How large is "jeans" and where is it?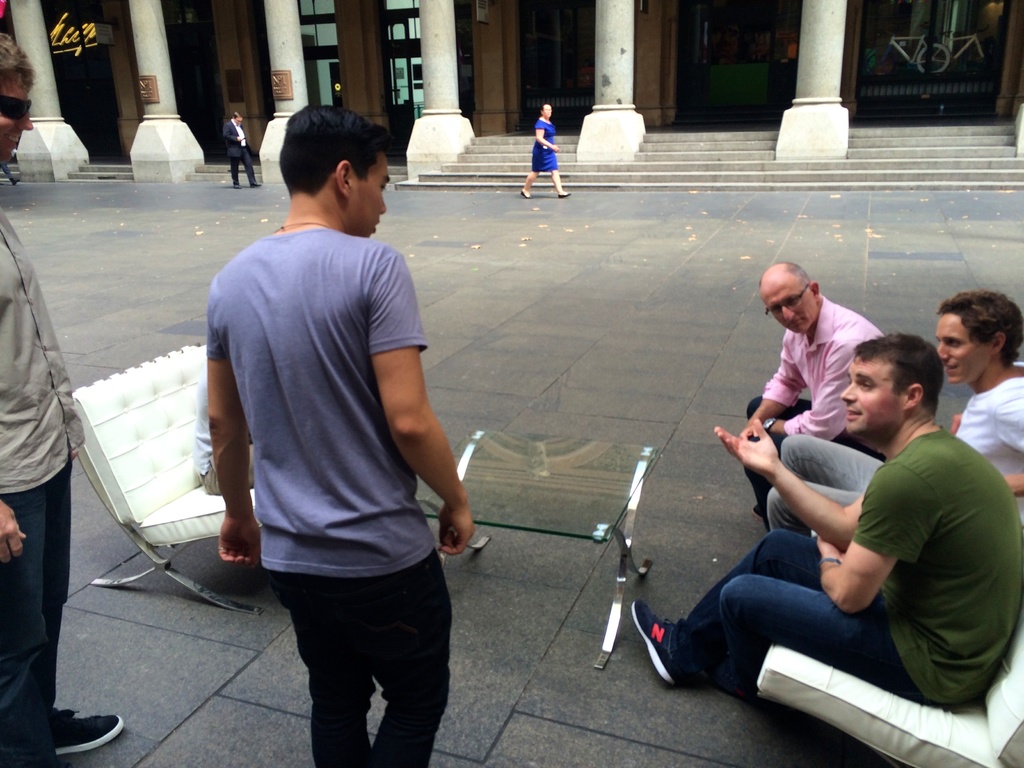
Bounding box: region(0, 468, 79, 755).
